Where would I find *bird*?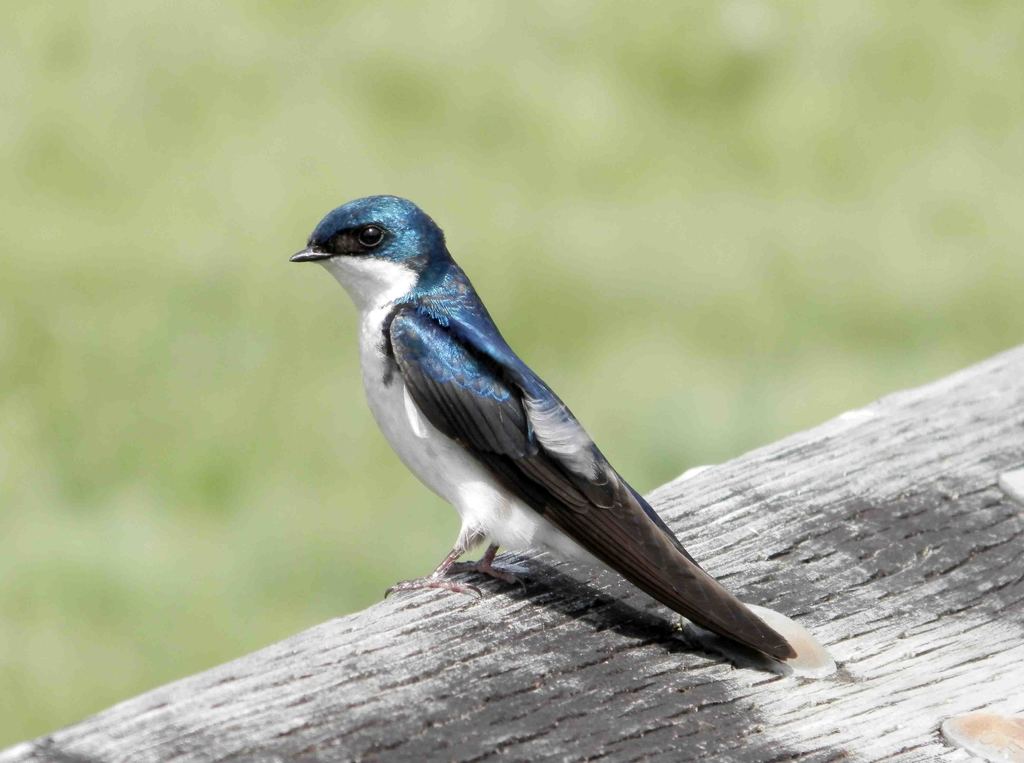
At (271,197,799,655).
